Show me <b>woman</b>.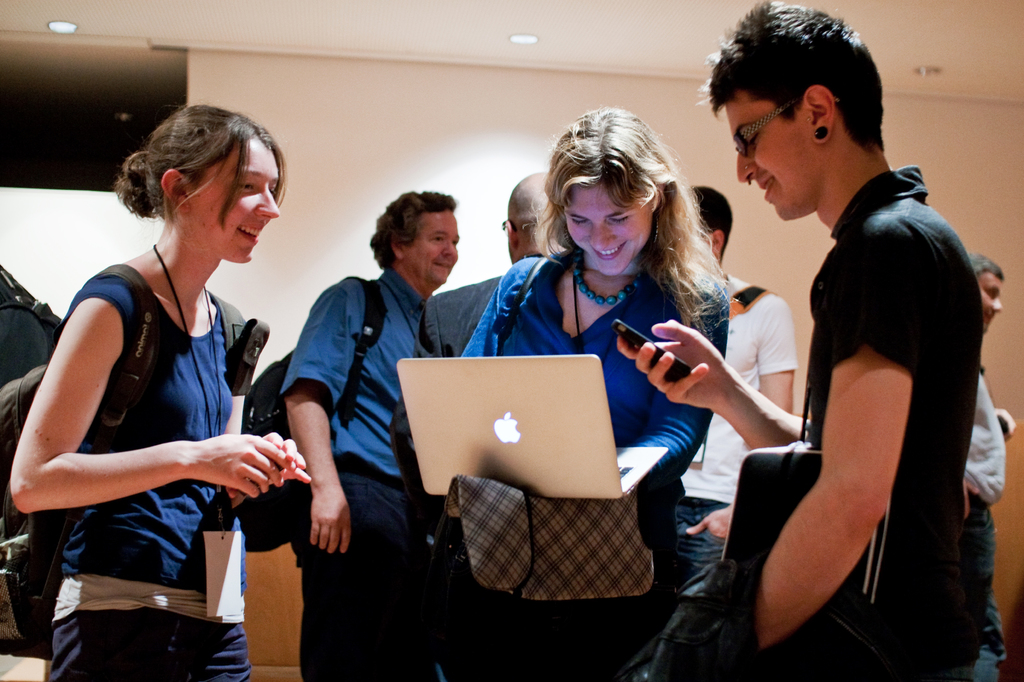
<b>woman</b> is here: {"left": 431, "top": 112, "right": 729, "bottom": 681}.
